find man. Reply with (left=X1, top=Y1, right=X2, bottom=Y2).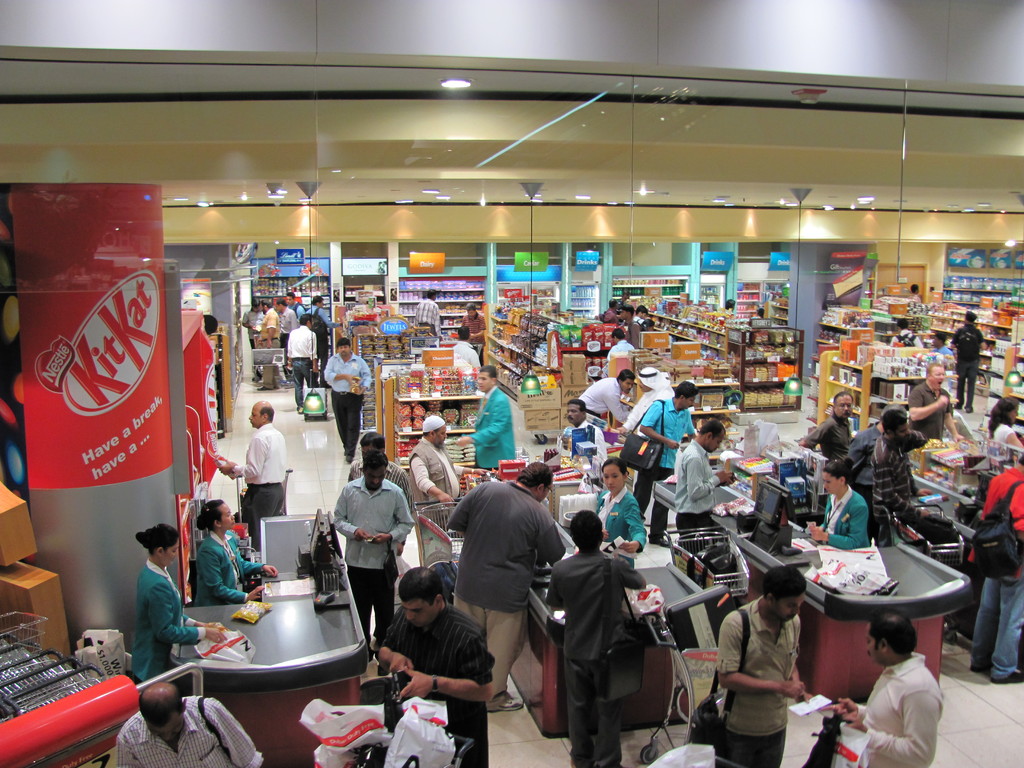
(left=841, top=397, right=890, bottom=506).
